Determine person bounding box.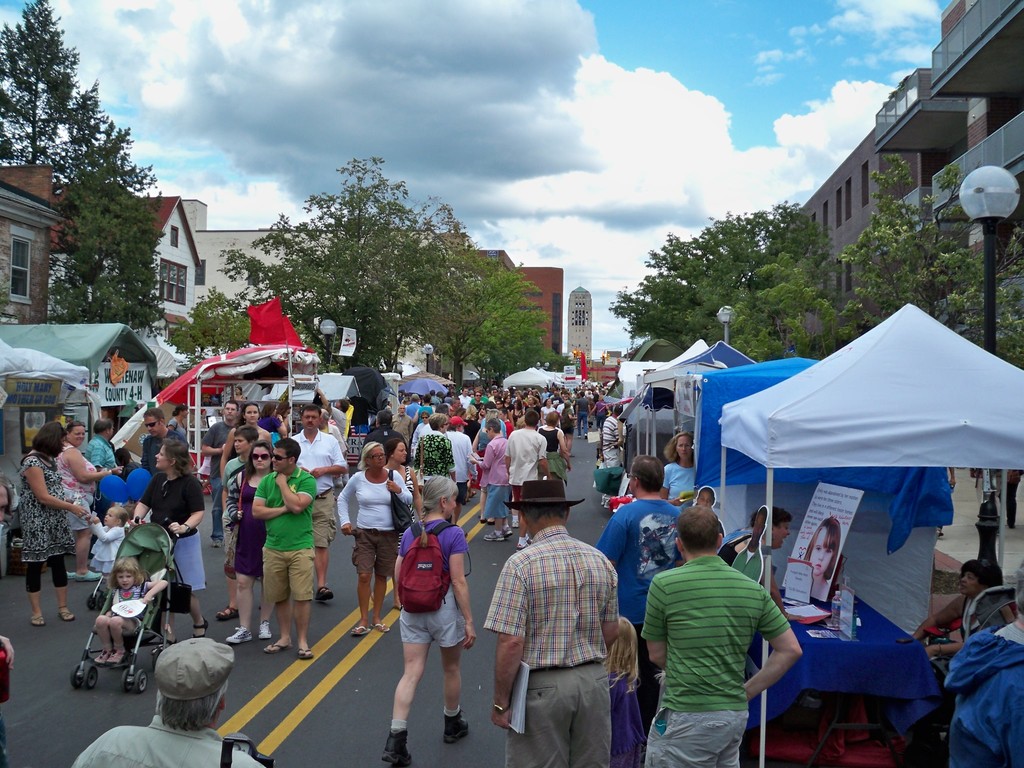
Determined: <bbox>660, 431, 700, 502</bbox>.
